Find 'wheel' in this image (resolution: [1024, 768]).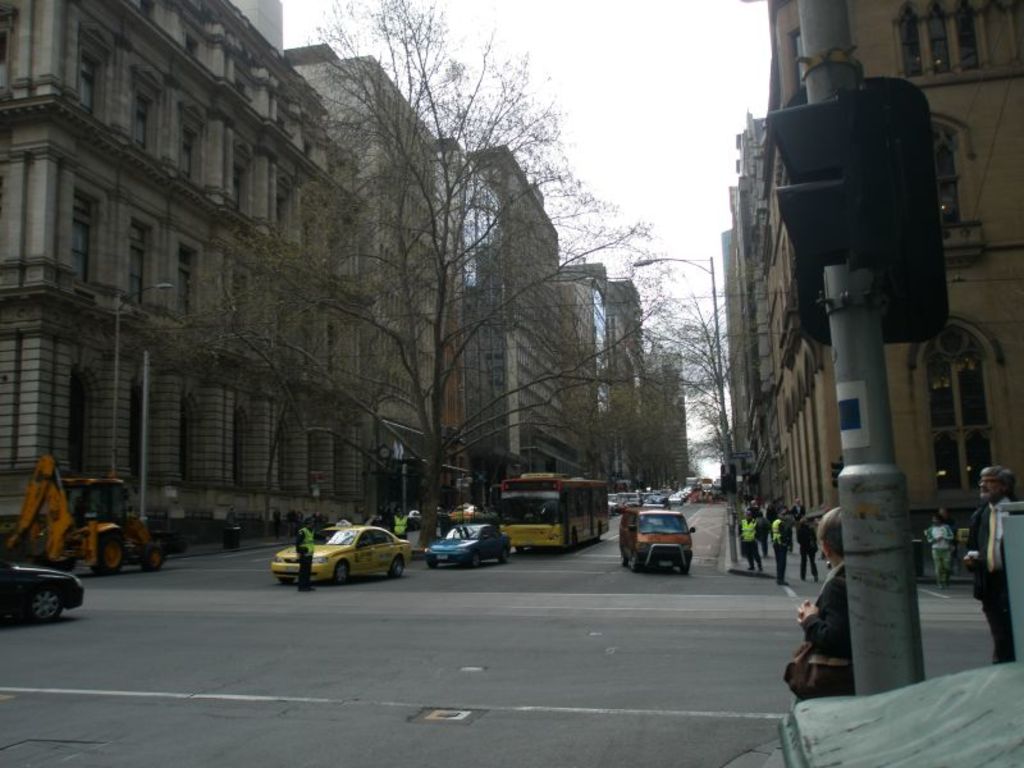
(x1=388, y1=554, x2=411, y2=581).
